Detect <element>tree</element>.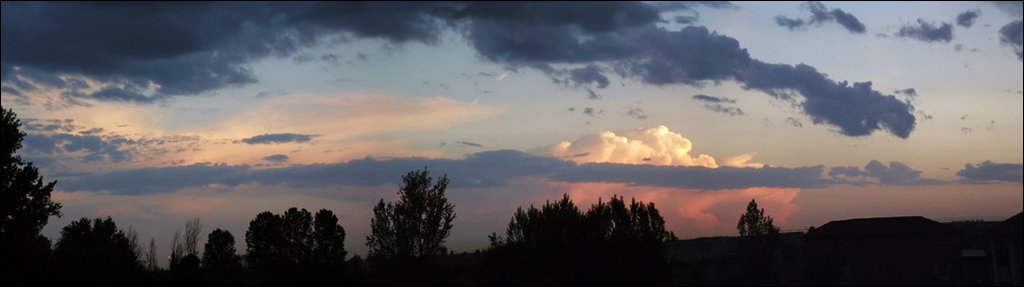
Detected at rect(366, 153, 456, 262).
